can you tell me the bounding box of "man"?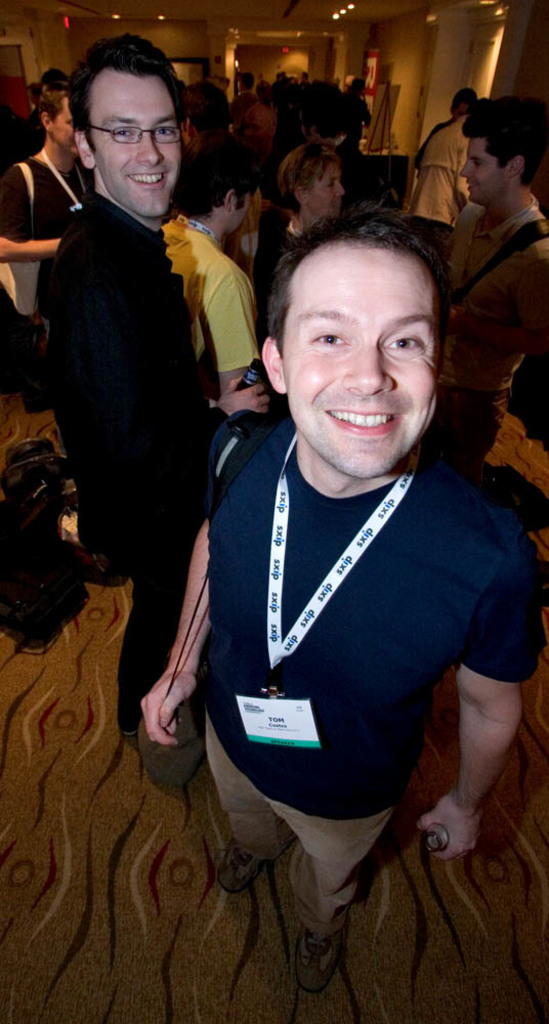
select_region(411, 95, 504, 244).
